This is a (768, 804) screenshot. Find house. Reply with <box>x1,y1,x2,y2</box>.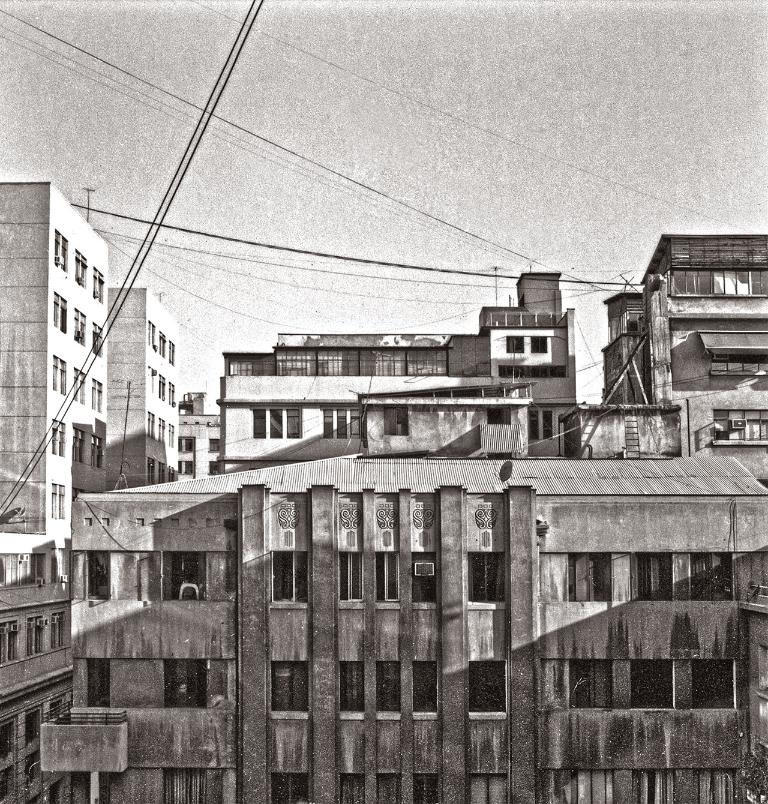
<box>34,448,767,801</box>.
